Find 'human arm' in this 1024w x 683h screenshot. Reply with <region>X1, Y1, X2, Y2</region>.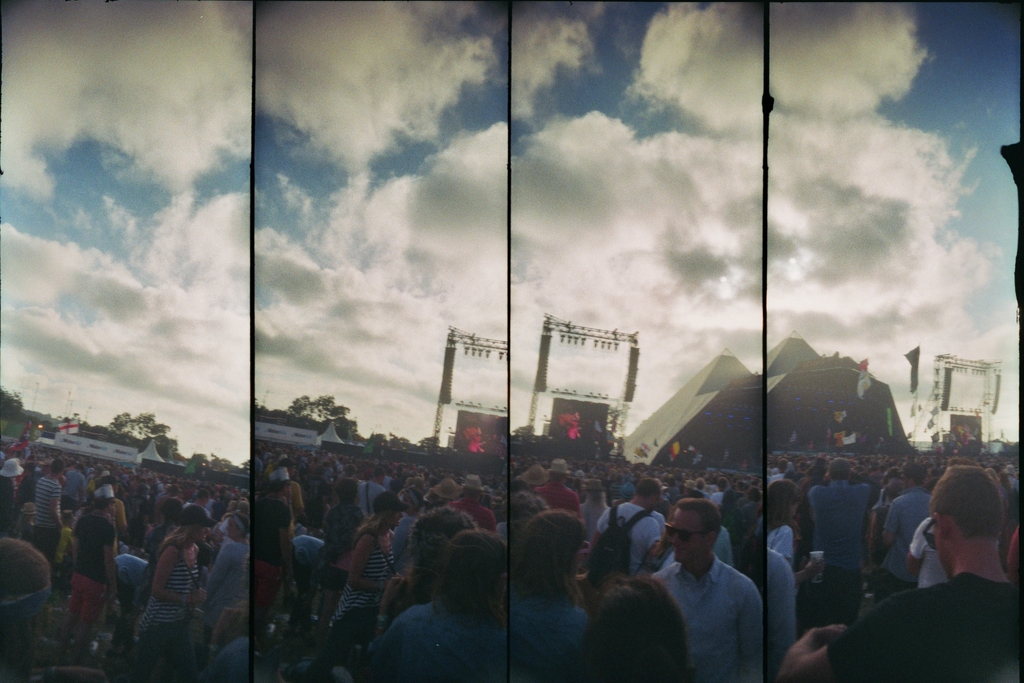
<region>50, 484, 65, 531</region>.
